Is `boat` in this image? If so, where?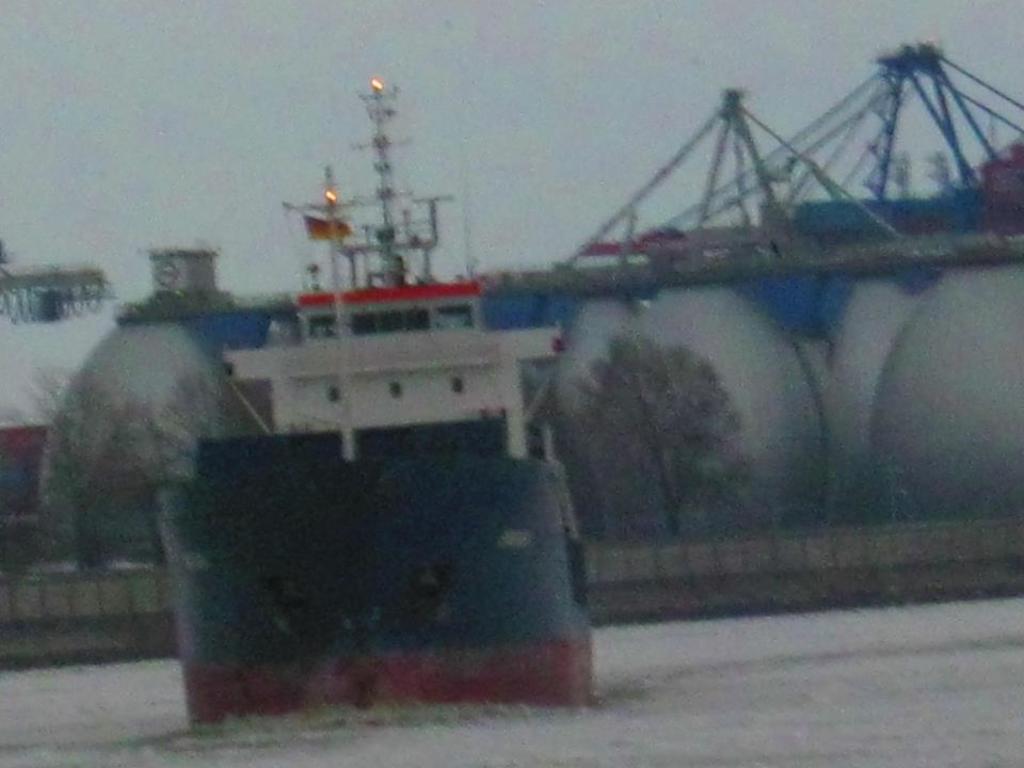
Yes, at BBox(155, 65, 601, 738).
